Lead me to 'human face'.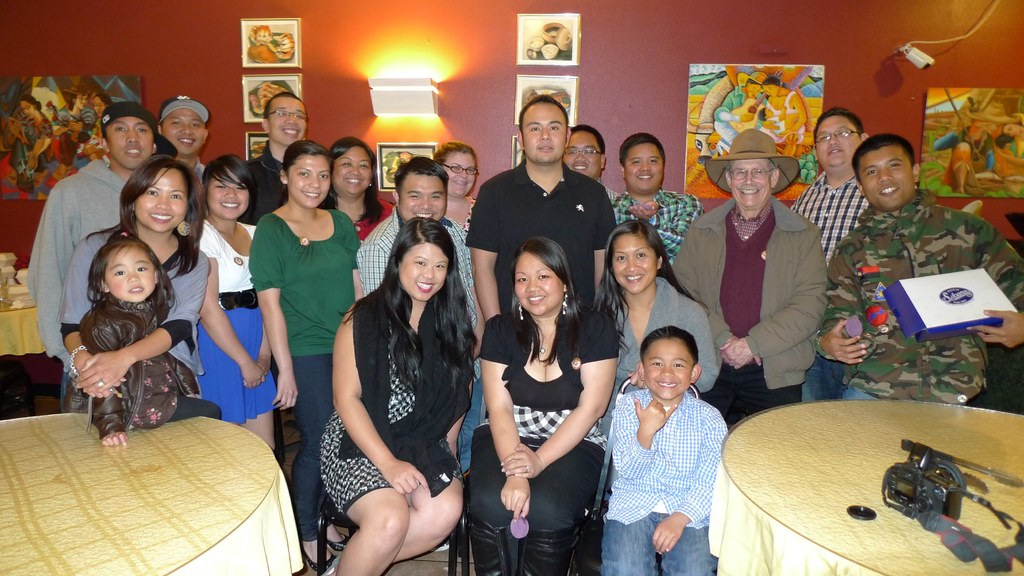
Lead to Rect(77, 94, 88, 109).
